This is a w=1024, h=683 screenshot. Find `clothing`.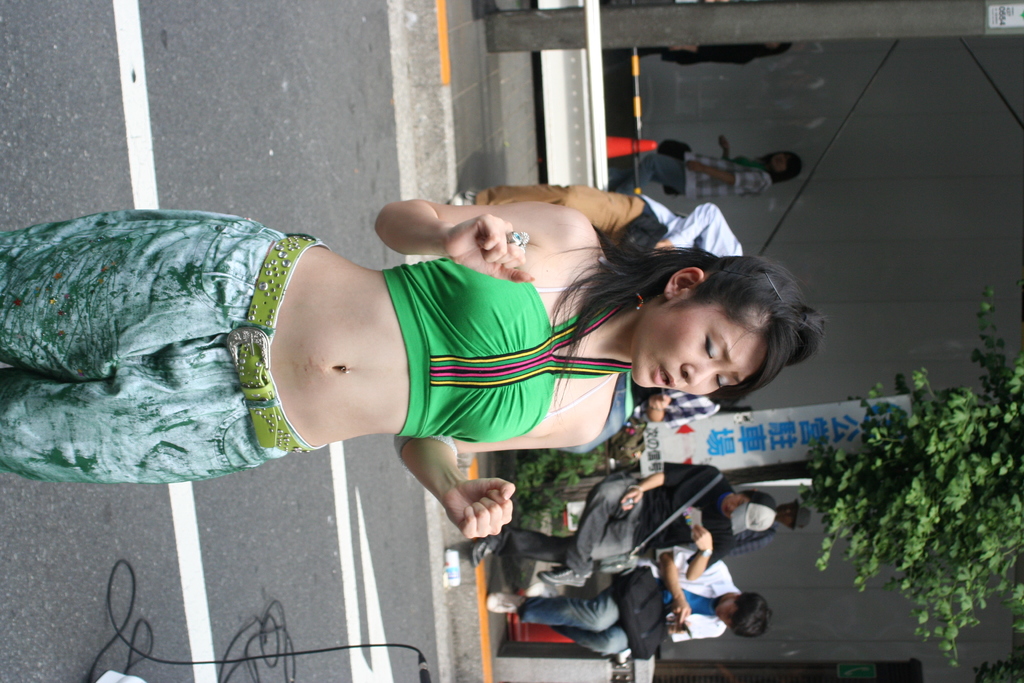
Bounding box: box(636, 42, 767, 69).
